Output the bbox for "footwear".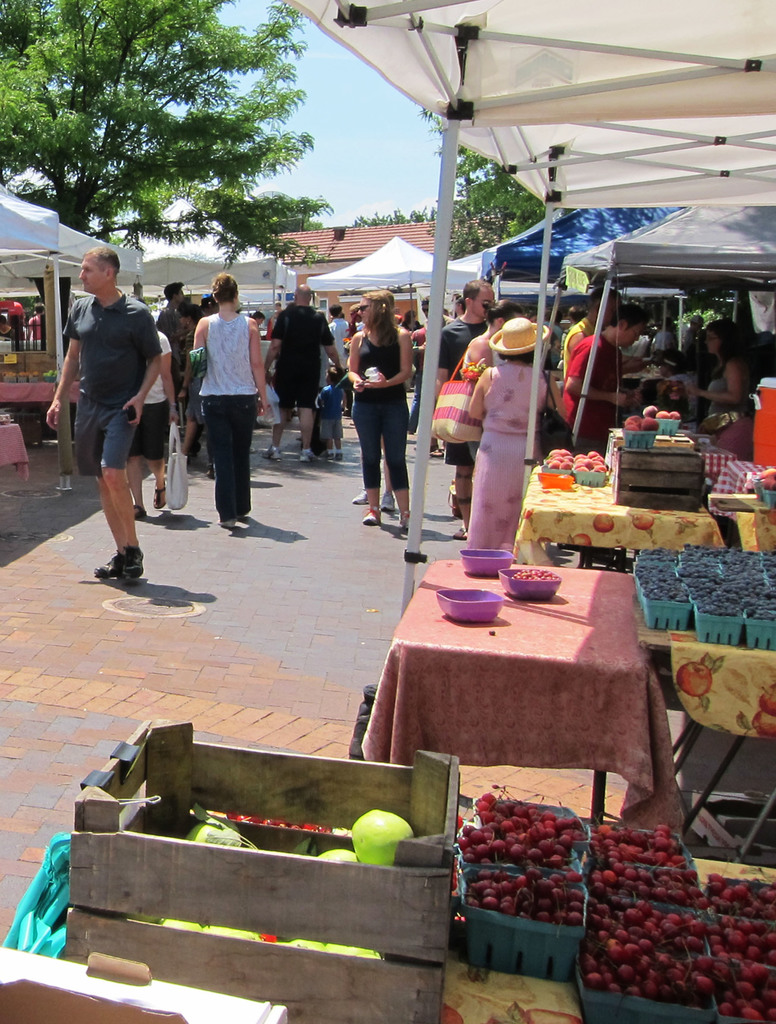
box=[93, 544, 144, 581].
